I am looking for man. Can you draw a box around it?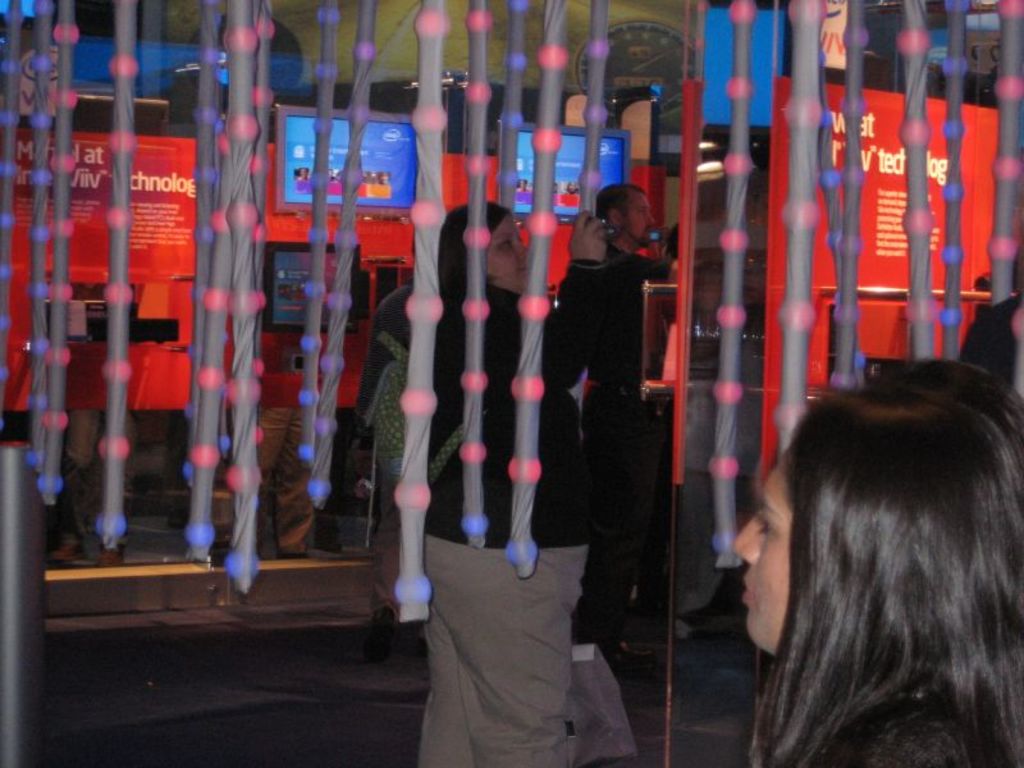
Sure, the bounding box is detection(550, 187, 691, 653).
